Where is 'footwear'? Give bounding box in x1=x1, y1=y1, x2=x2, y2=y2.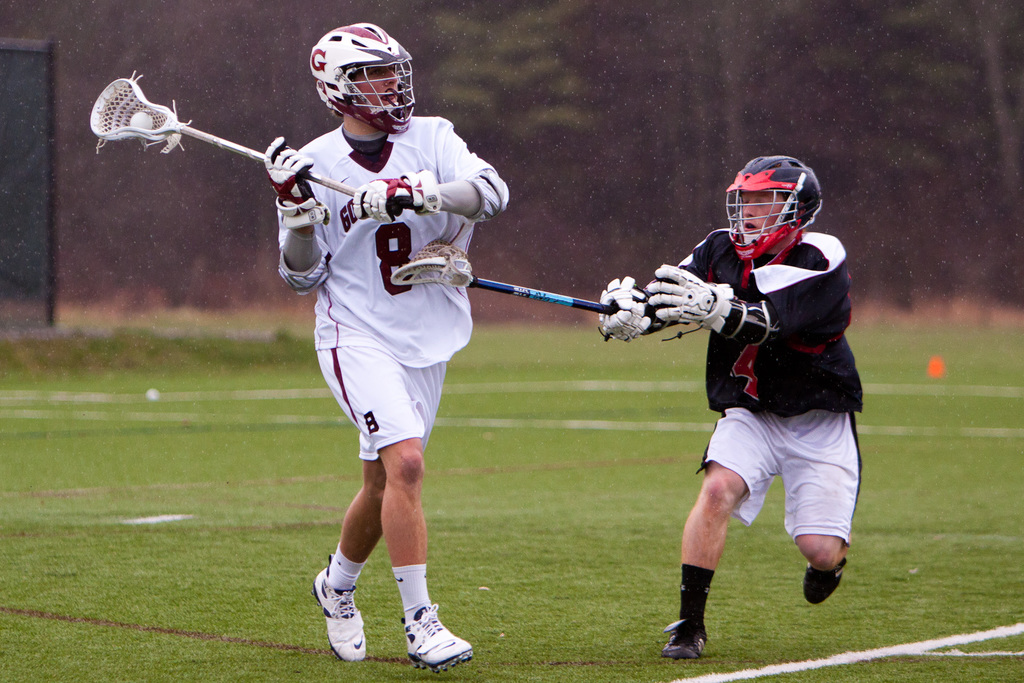
x1=664, y1=618, x2=706, y2=662.
